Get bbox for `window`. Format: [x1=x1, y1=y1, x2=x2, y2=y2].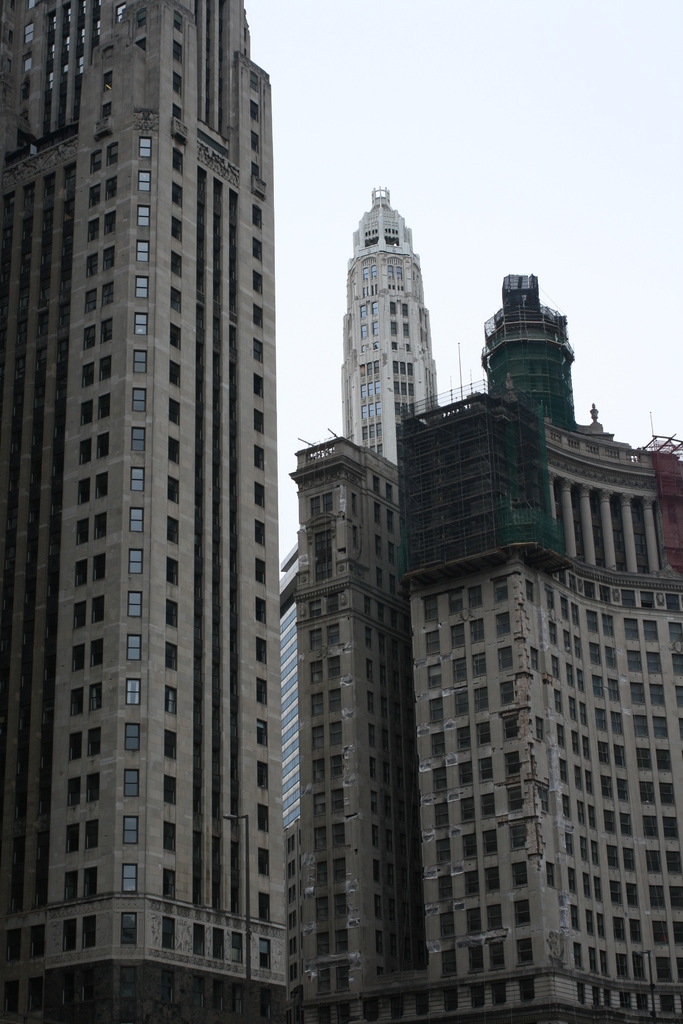
[x1=160, y1=913, x2=179, y2=954].
